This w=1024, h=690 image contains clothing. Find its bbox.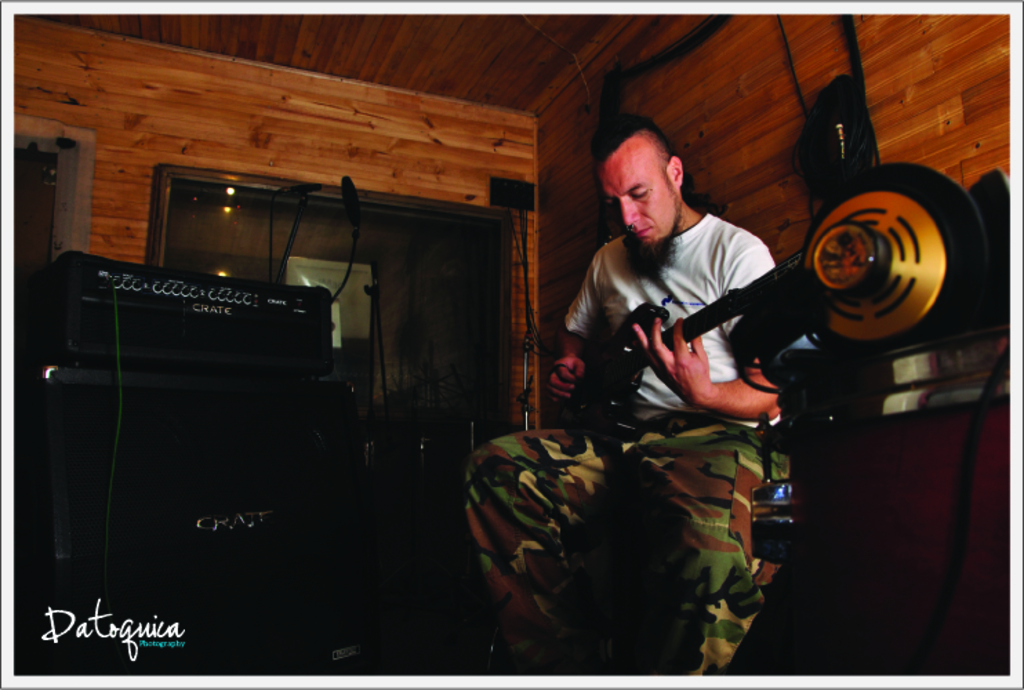
rect(464, 214, 791, 683).
